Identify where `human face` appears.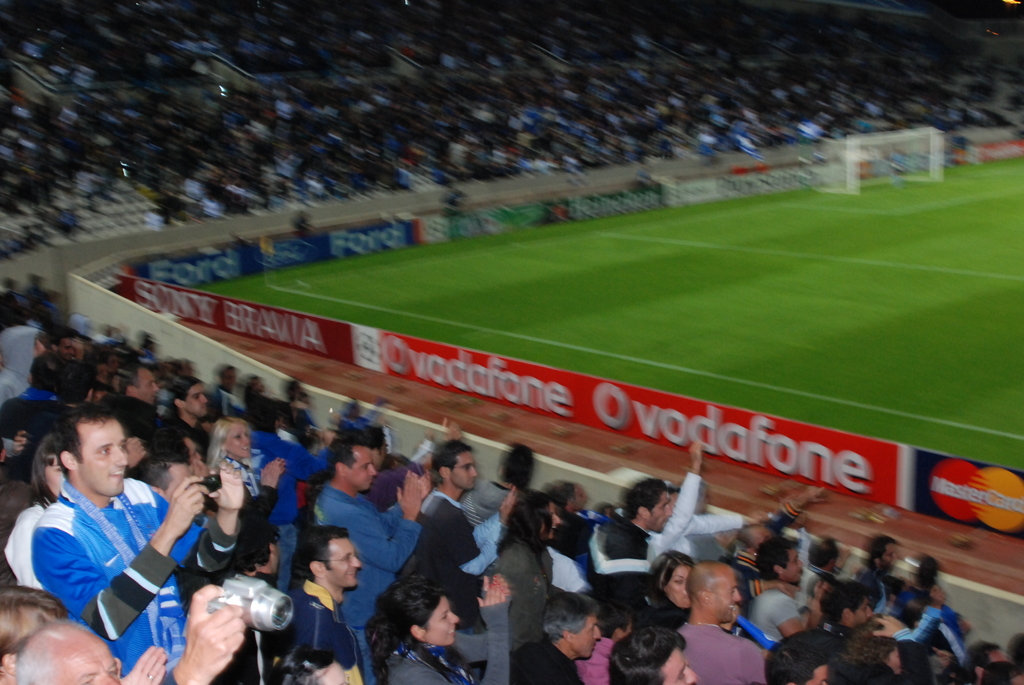
Appears at bbox=[332, 538, 364, 587].
